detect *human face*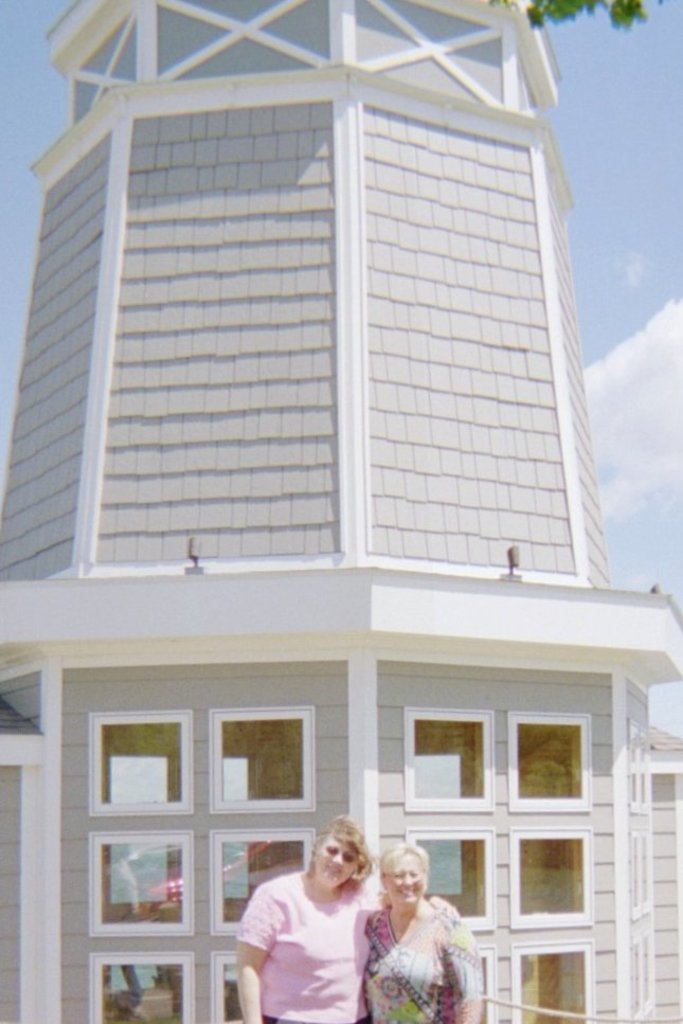
<bbox>385, 852, 424, 901</bbox>
